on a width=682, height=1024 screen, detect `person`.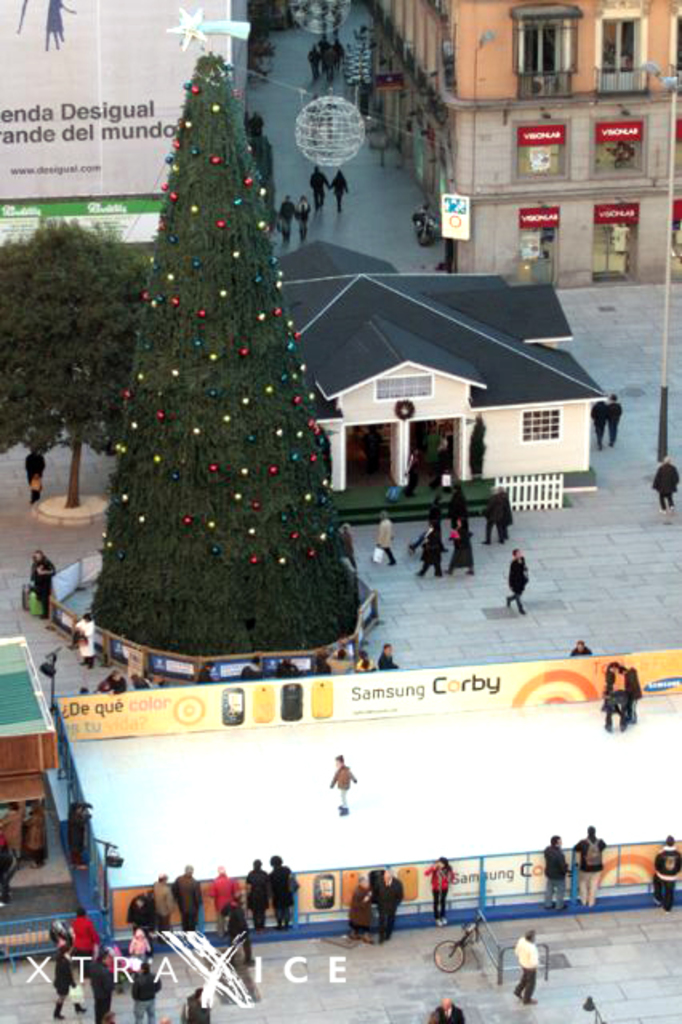
(left=70, top=912, right=101, bottom=966).
